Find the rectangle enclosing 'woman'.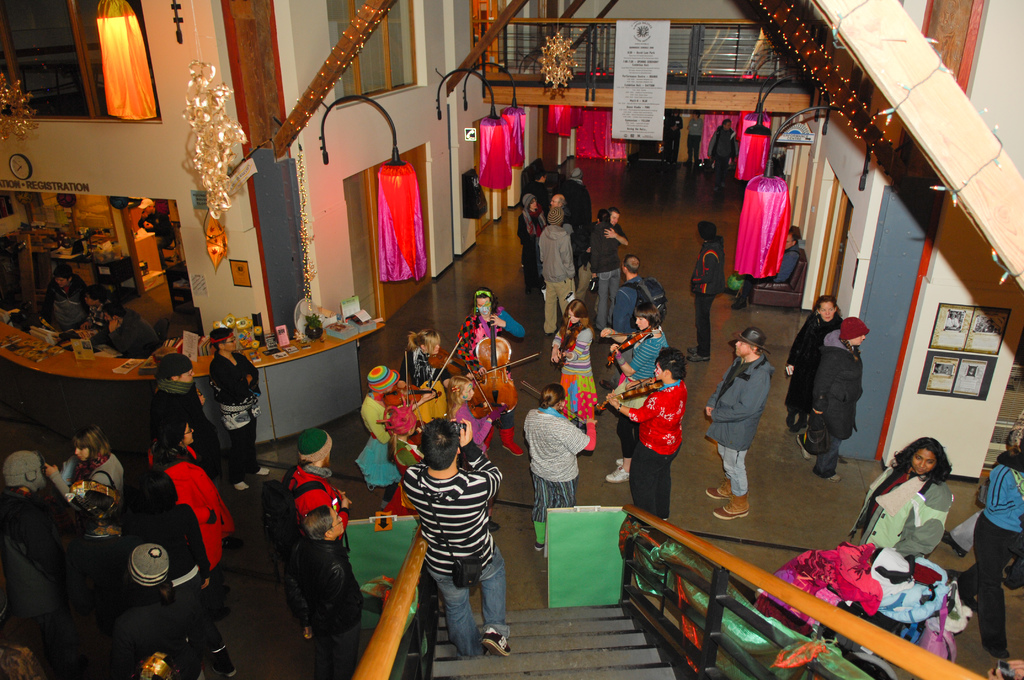
[left=519, top=385, right=591, bottom=558].
